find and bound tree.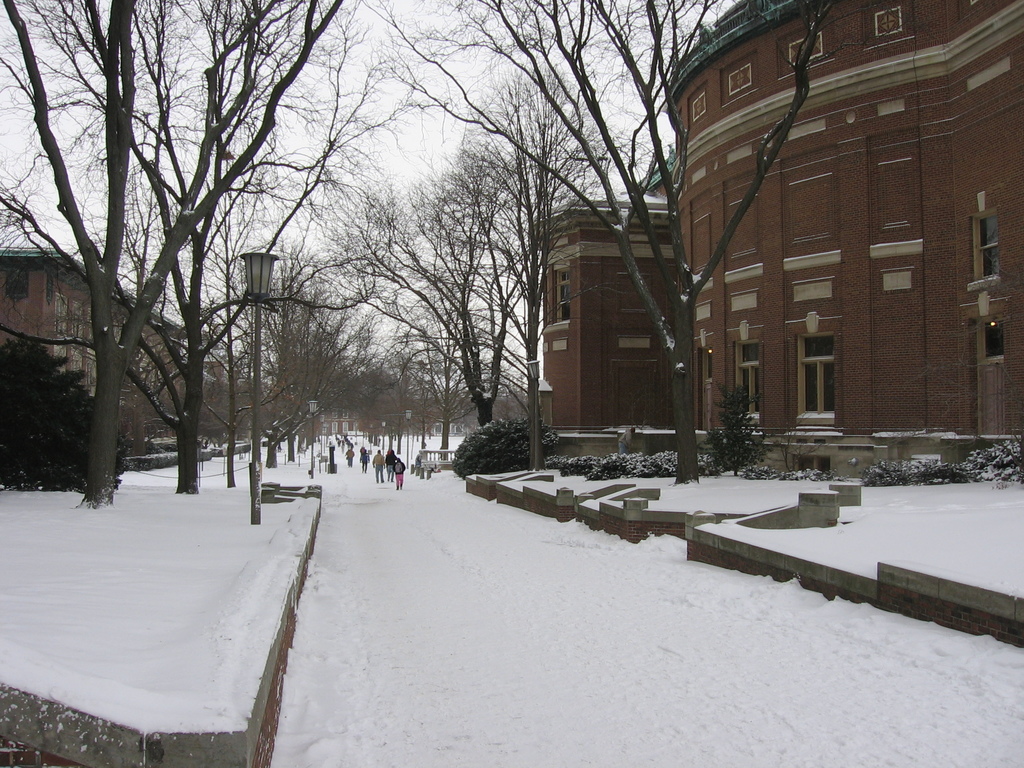
Bound: {"left": 479, "top": 65, "right": 624, "bottom": 474}.
